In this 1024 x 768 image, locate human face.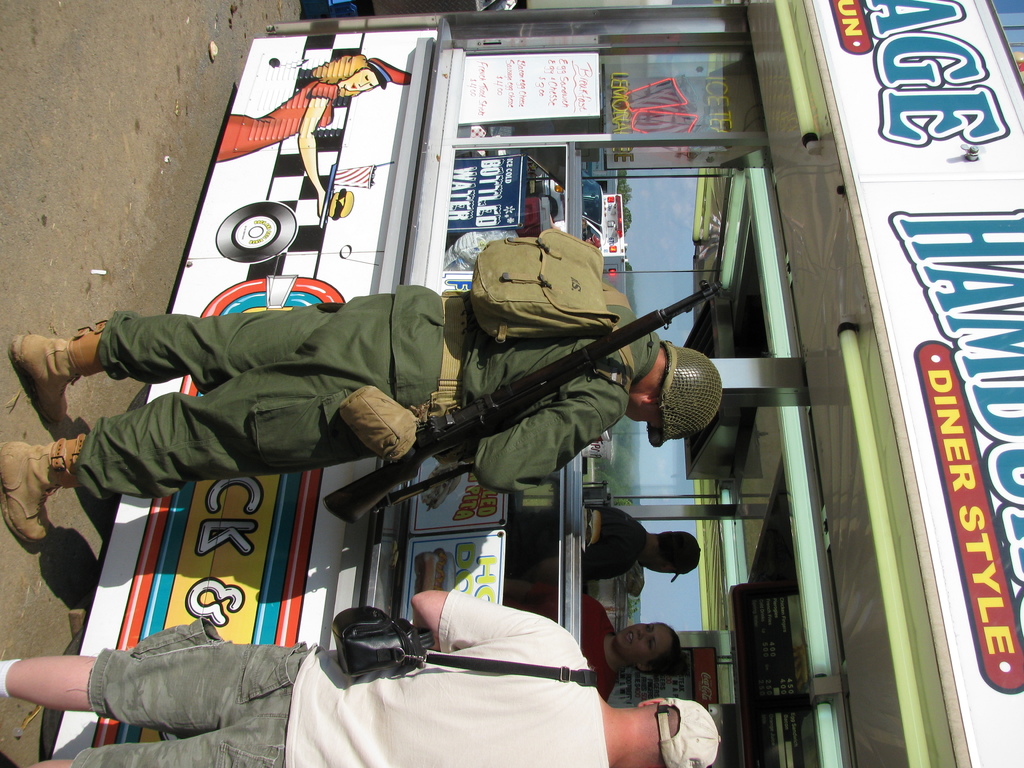
Bounding box: region(616, 622, 671, 663).
